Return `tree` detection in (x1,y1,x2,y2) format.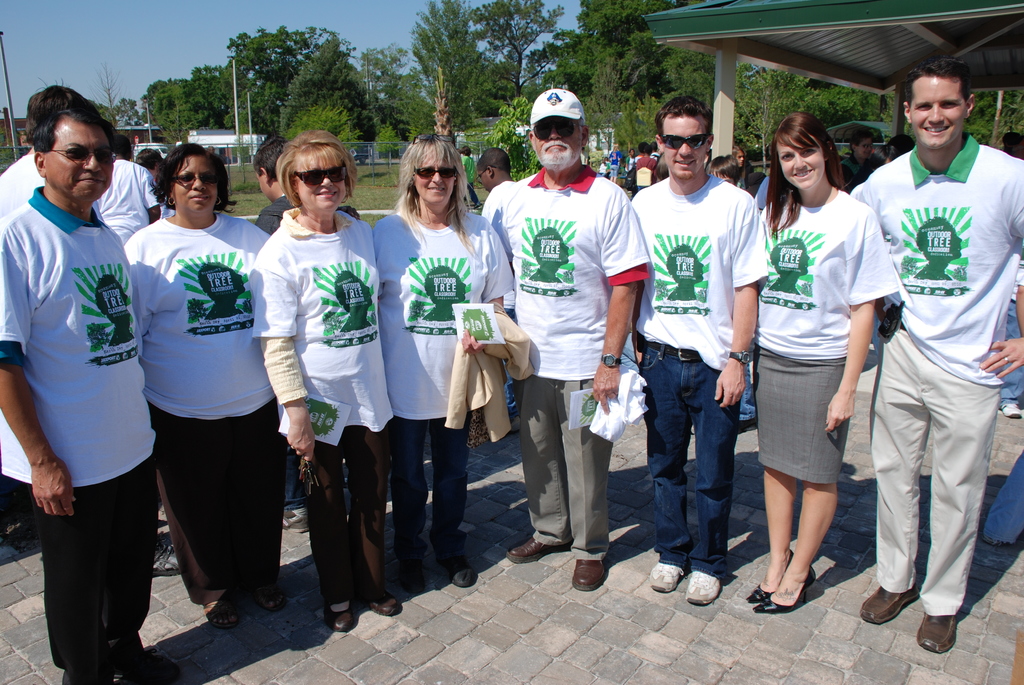
(111,99,144,124).
